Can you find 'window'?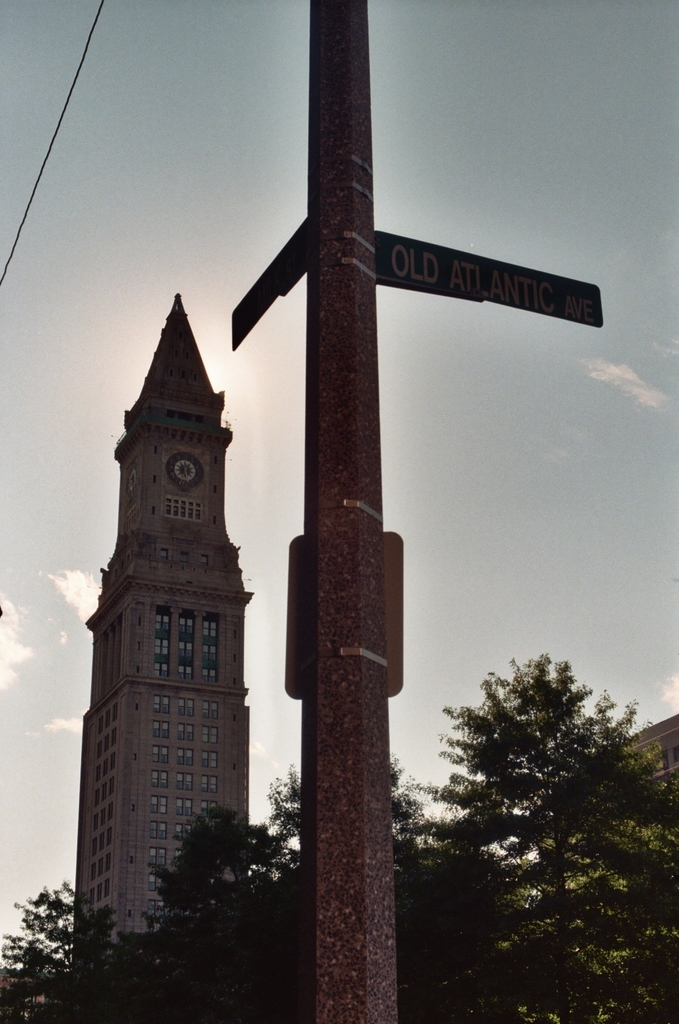
Yes, bounding box: [x1=91, y1=835, x2=94, y2=855].
